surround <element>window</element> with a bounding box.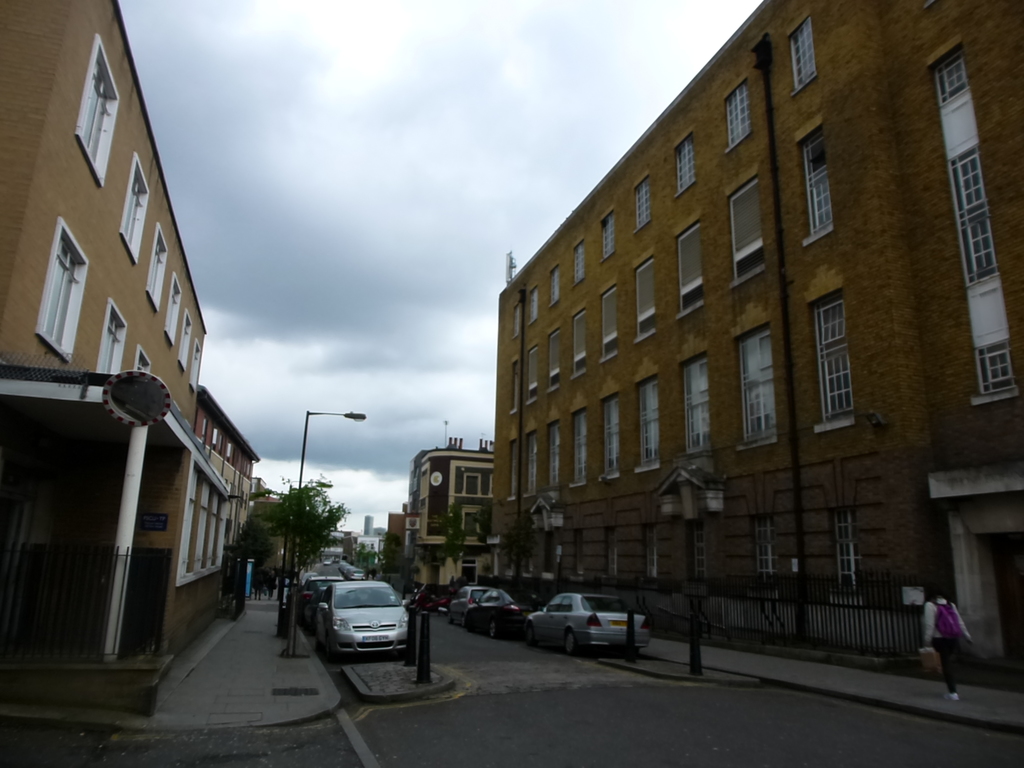
bbox(170, 312, 198, 357).
